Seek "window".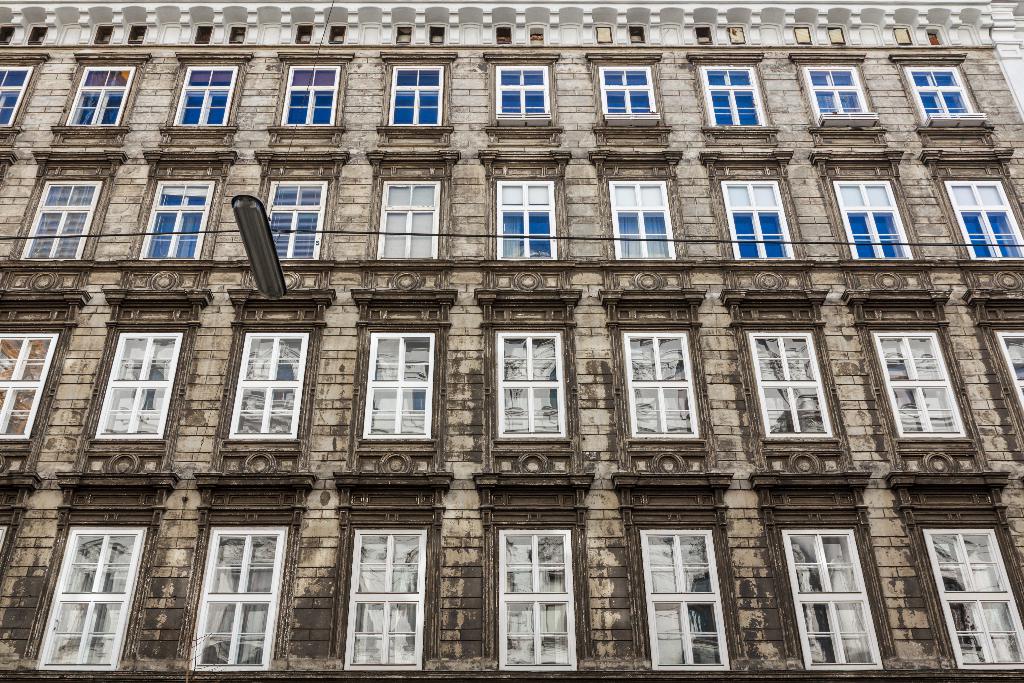
<bbox>95, 331, 184, 437</bbox>.
